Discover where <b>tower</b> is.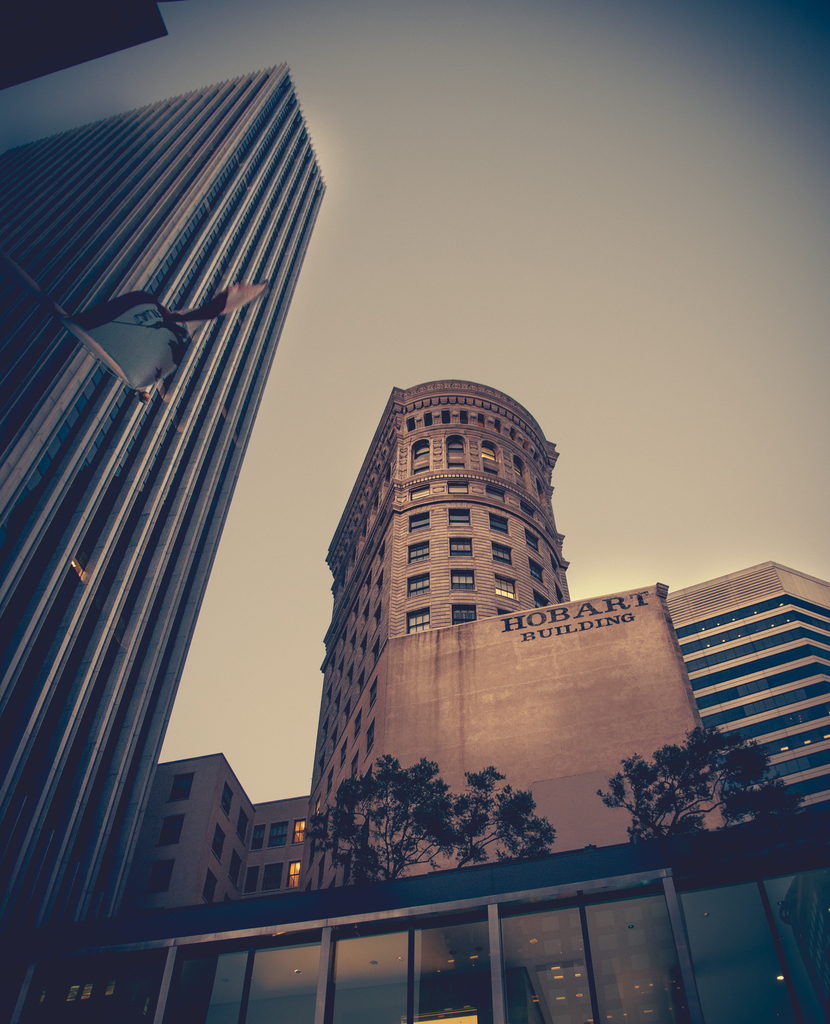
Discovered at select_region(314, 383, 558, 888).
